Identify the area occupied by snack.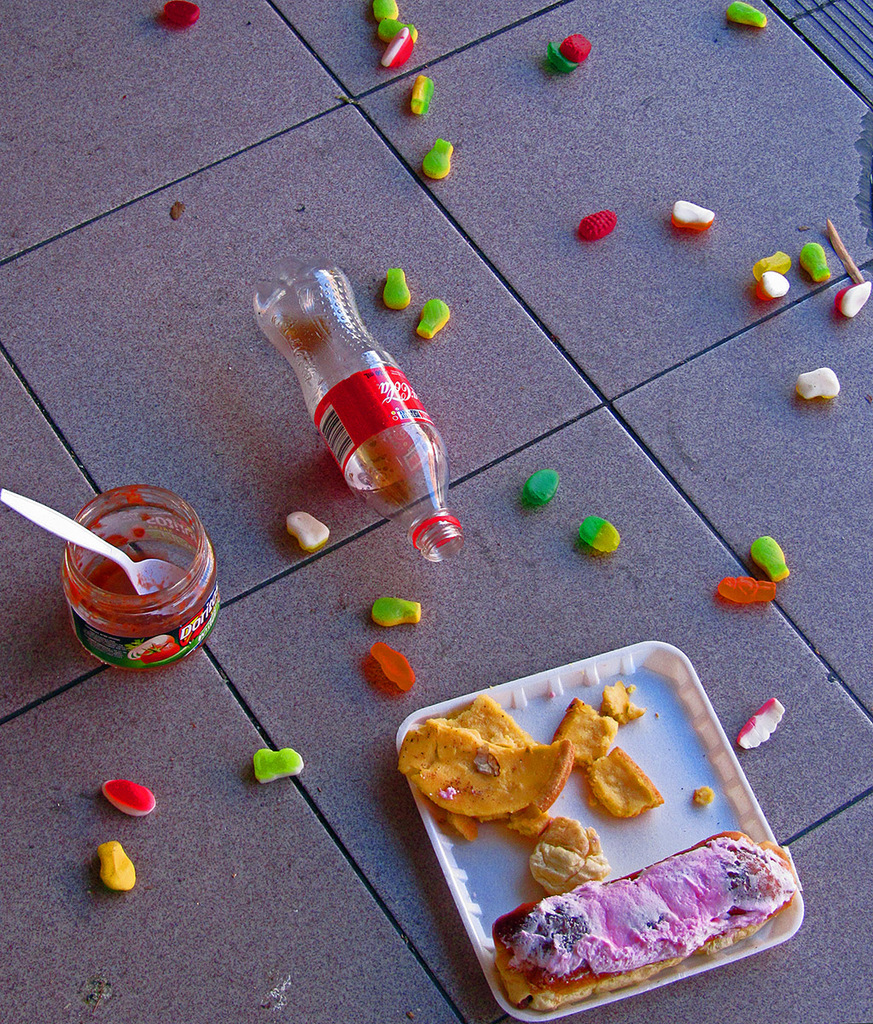
Area: rect(254, 745, 303, 785).
